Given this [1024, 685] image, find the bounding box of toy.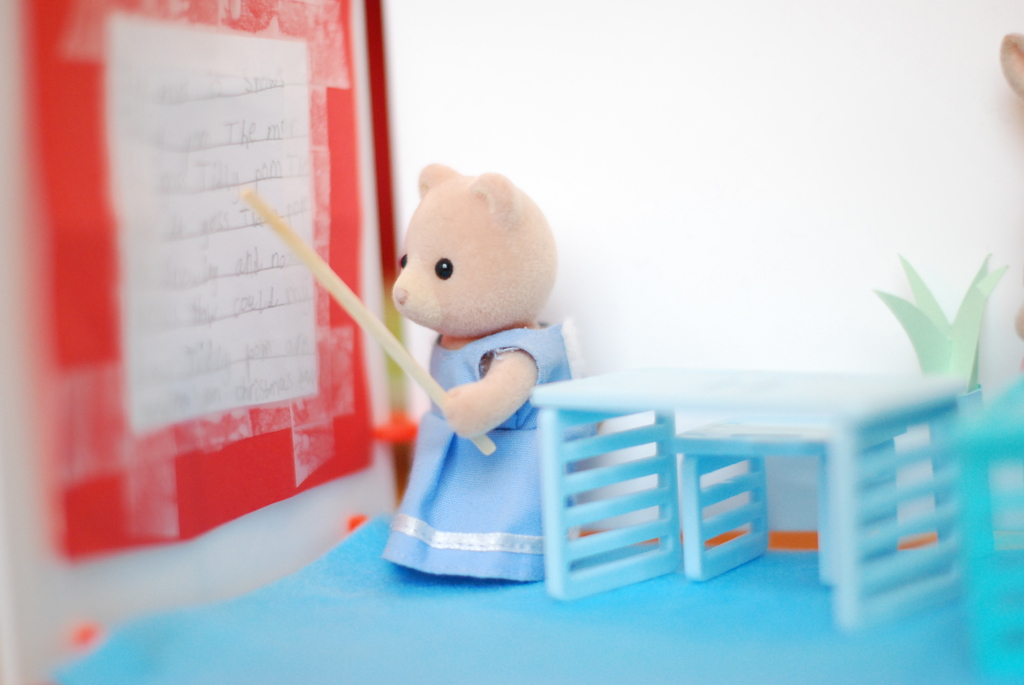
Rect(527, 361, 957, 636).
